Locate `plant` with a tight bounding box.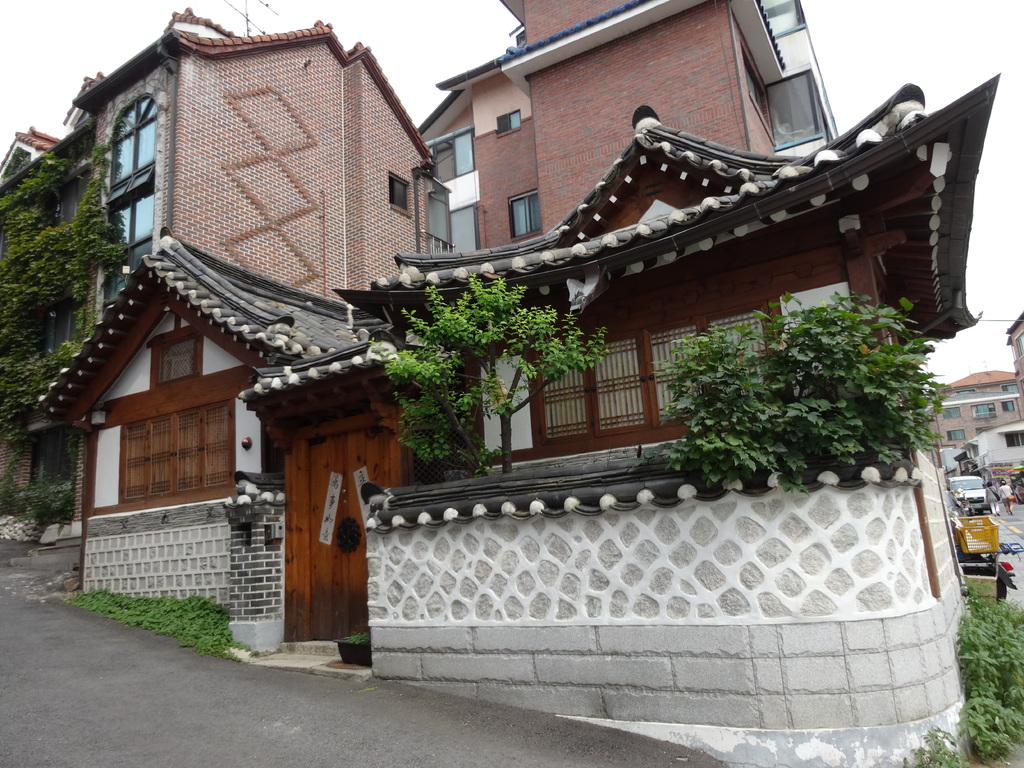
box(360, 268, 612, 481).
